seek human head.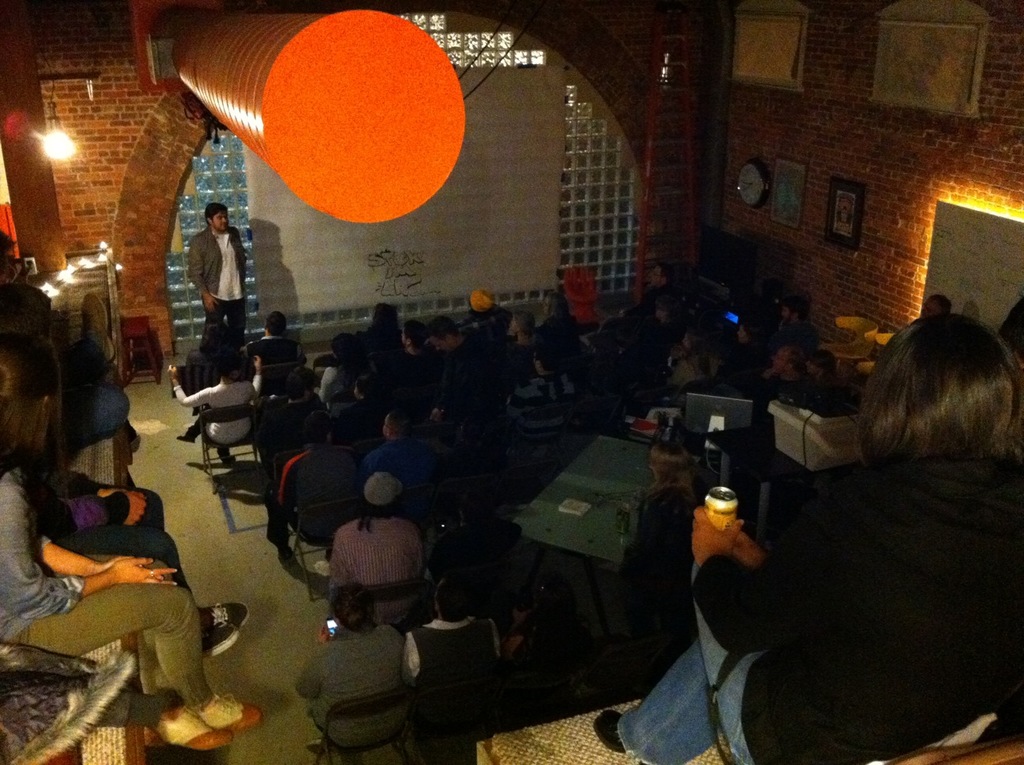
(left=774, top=345, right=800, bottom=376).
